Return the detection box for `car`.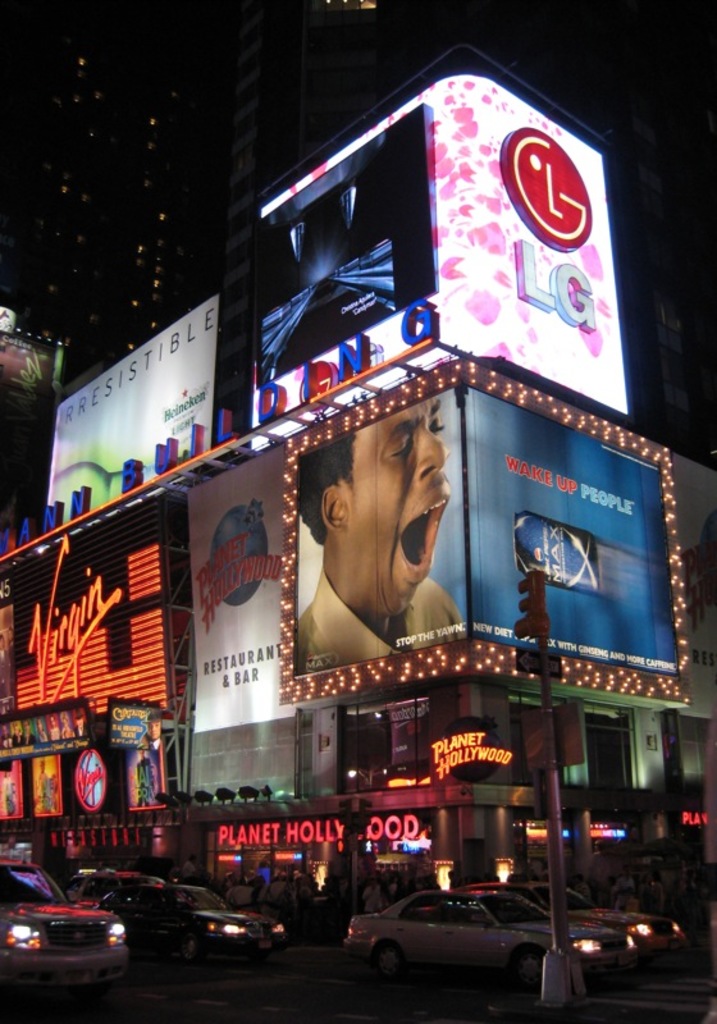
region(93, 879, 291, 961).
